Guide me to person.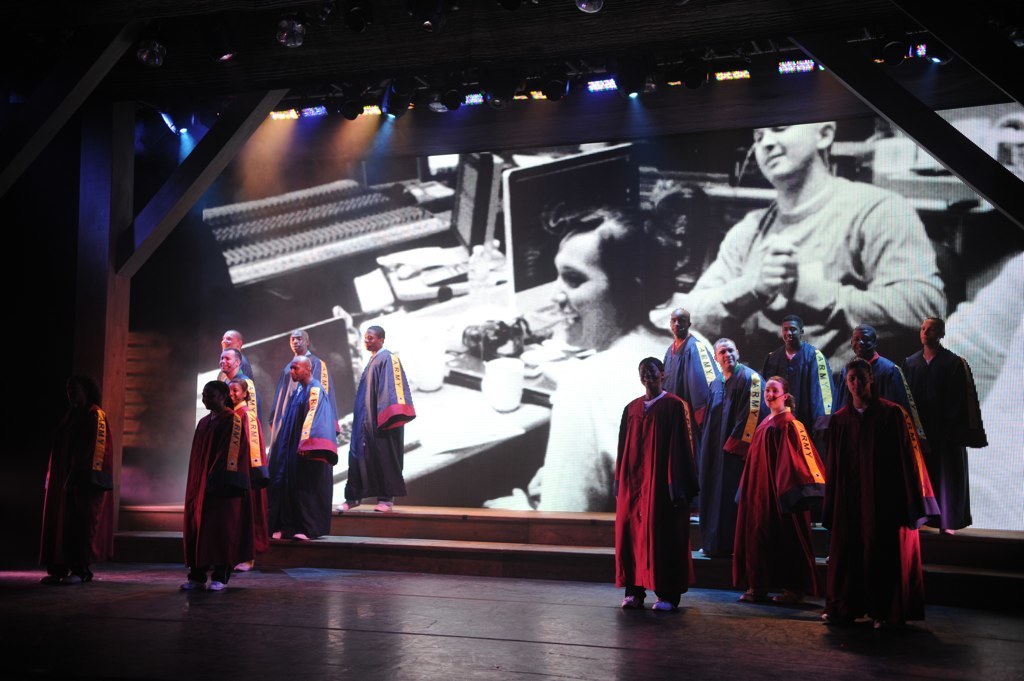
Guidance: [x1=40, y1=374, x2=114, y2=581].
